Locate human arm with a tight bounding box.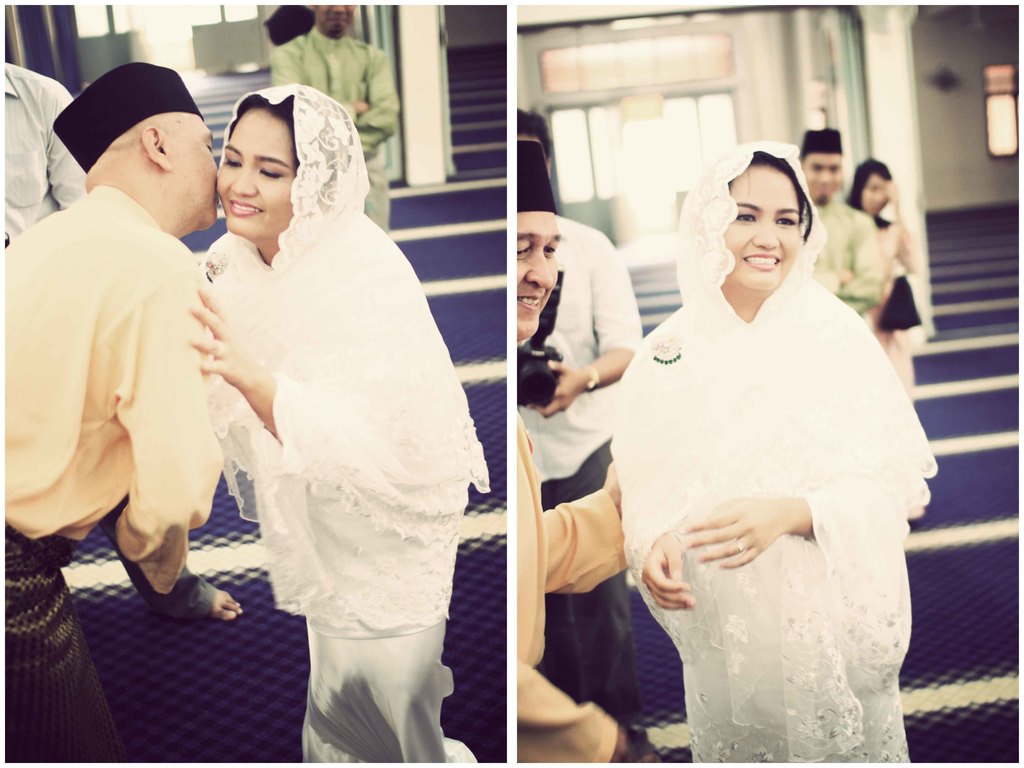
195/283/279/436.
